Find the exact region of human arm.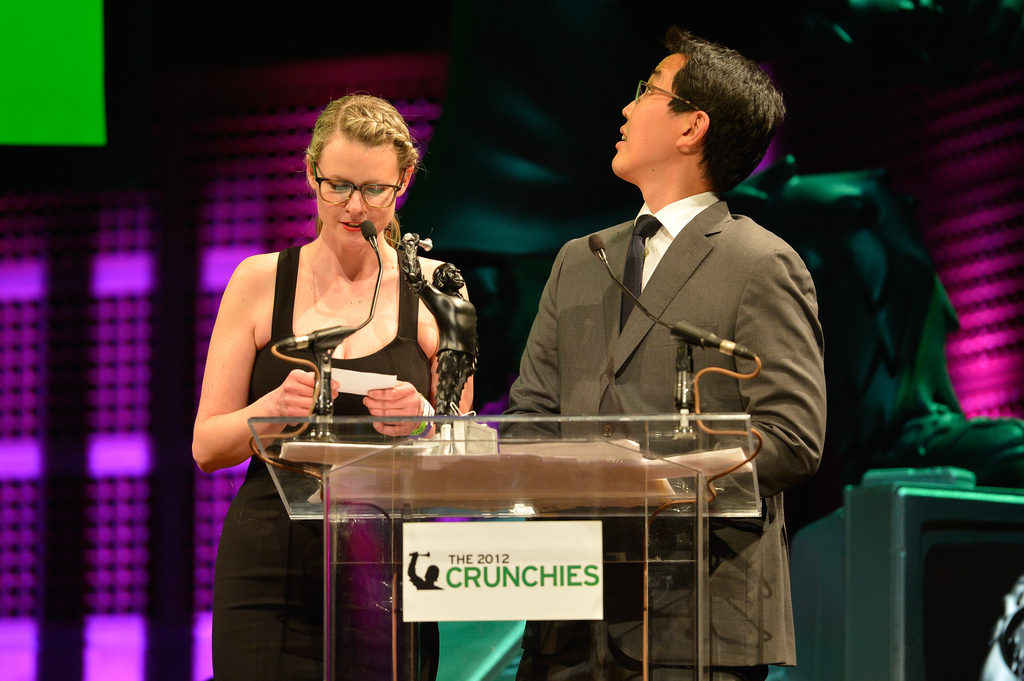
Exact region: locate(482, 249, 570, 443).
